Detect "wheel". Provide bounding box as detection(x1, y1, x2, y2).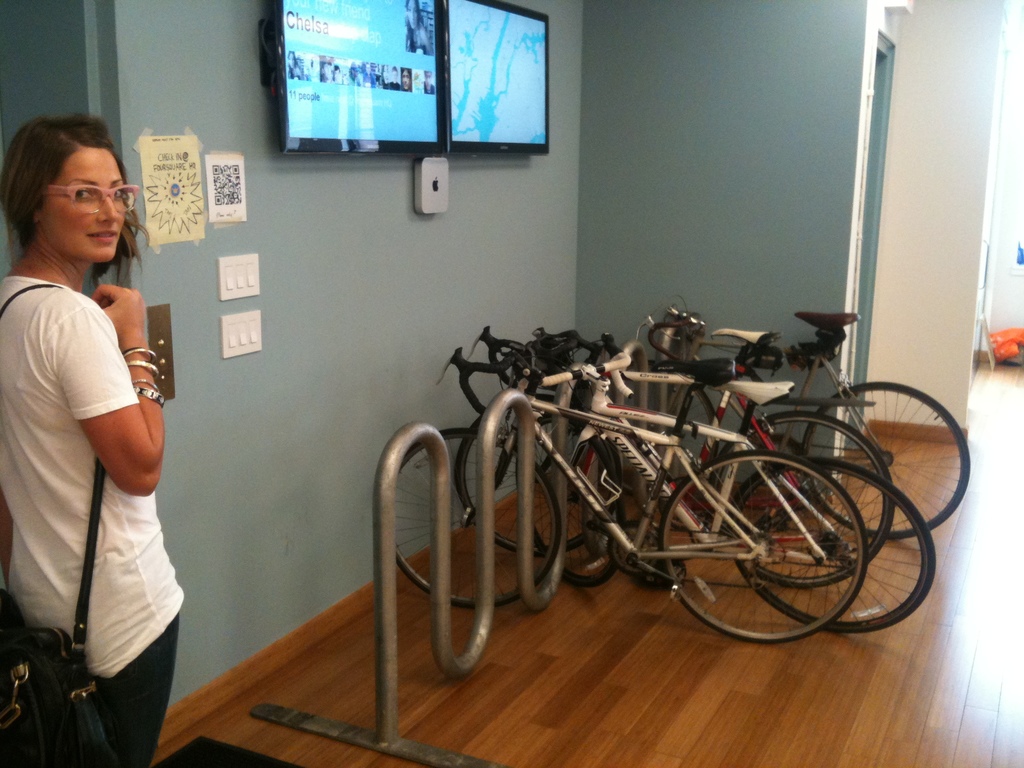
detection(731, 460, 945, 635).
